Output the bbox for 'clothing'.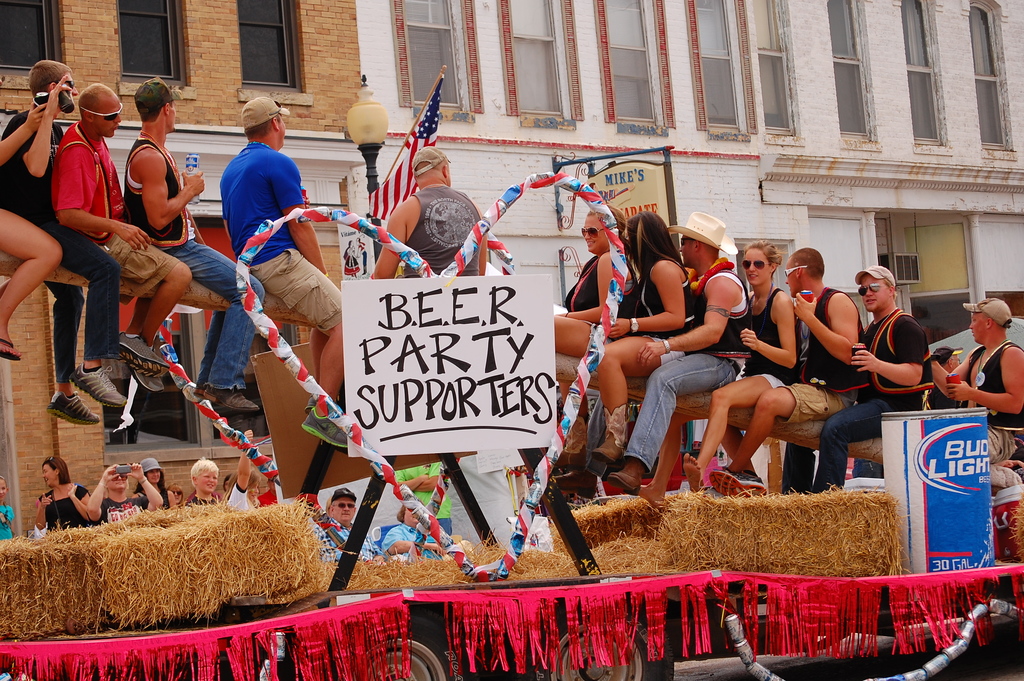
{"x1": 388, "y1": 522, "x2": 445, "y2": 554}.
